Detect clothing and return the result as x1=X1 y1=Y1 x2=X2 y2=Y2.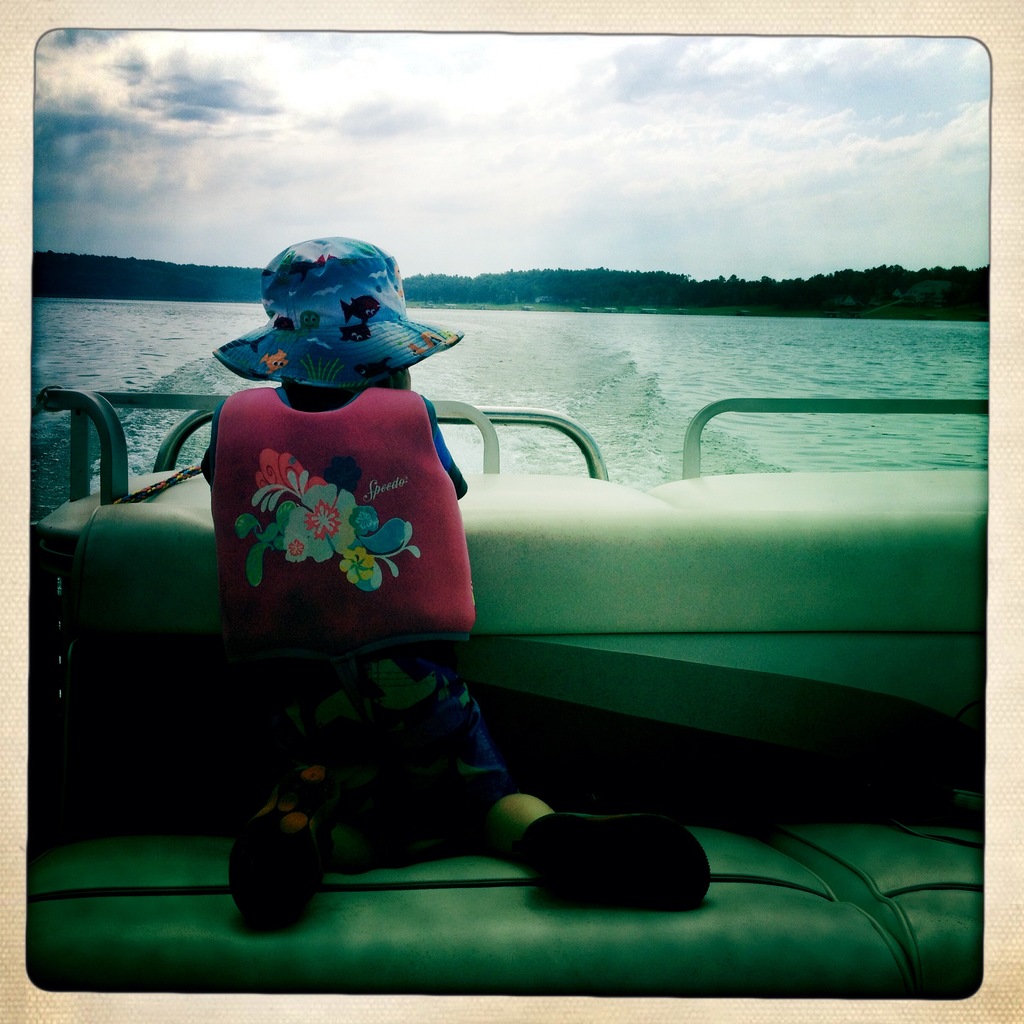
x1=141 y1=287 x2=539 y2=812.
